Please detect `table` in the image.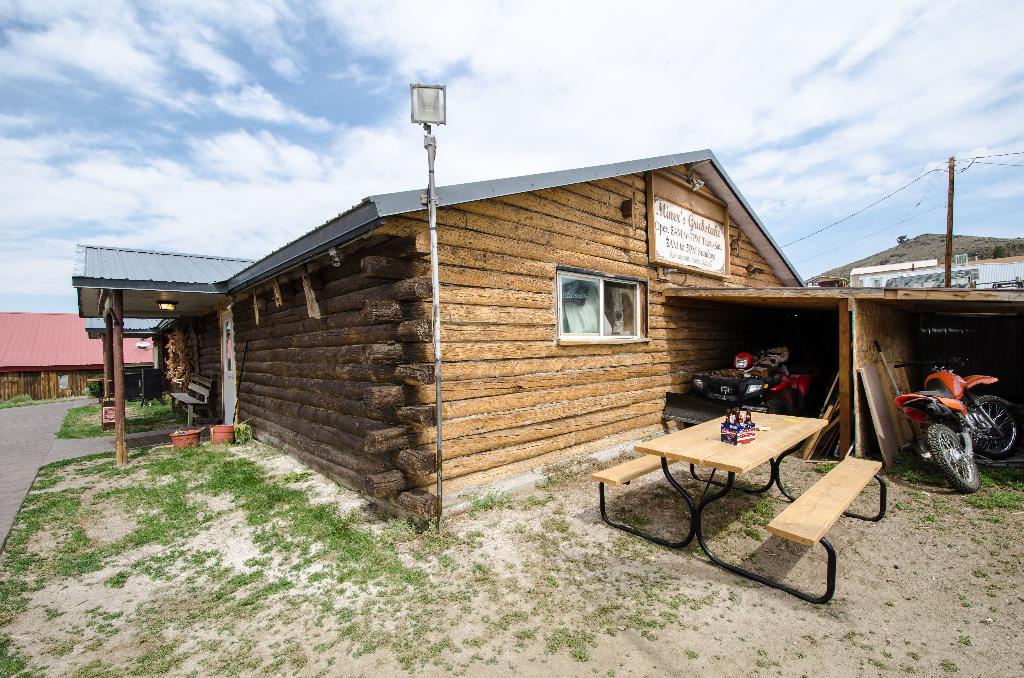
bbox(589, 403, 887, 604).
